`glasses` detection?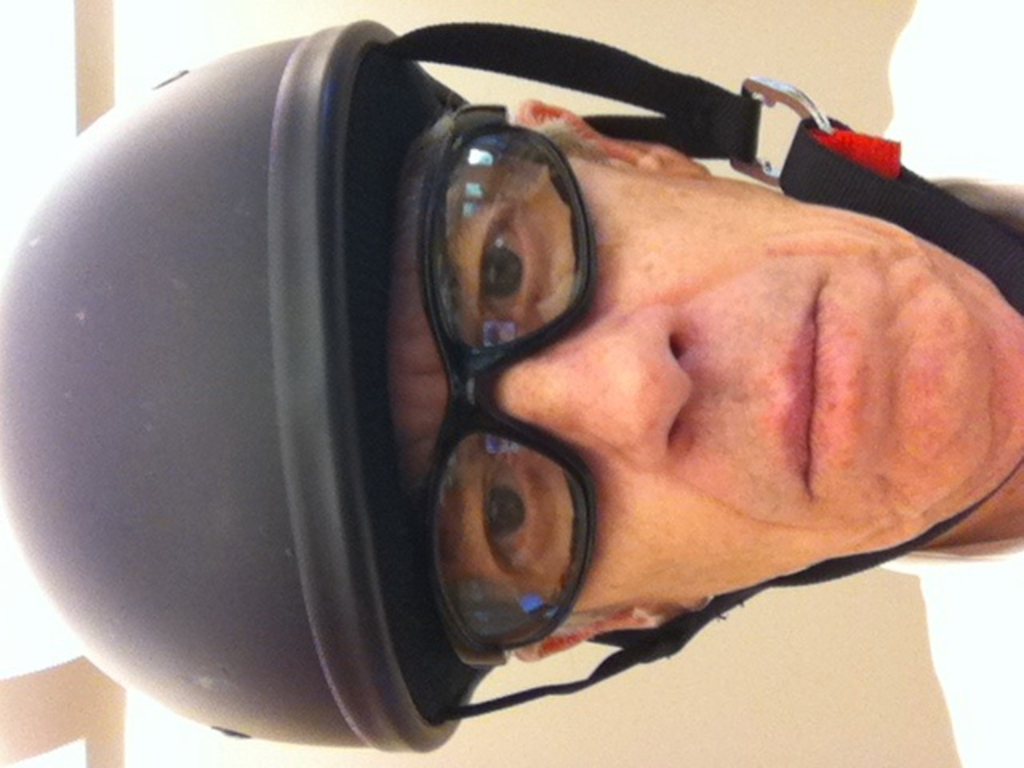
l=424, t=98, r=600, b=674
